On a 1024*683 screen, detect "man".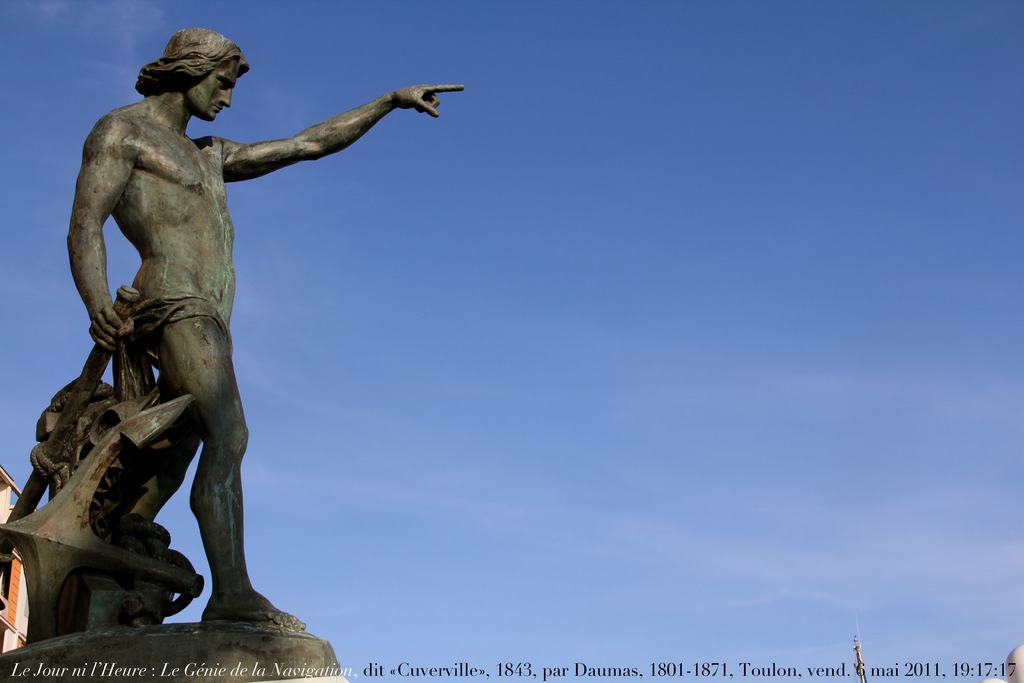
Rect(37, 22, 391, 629).
